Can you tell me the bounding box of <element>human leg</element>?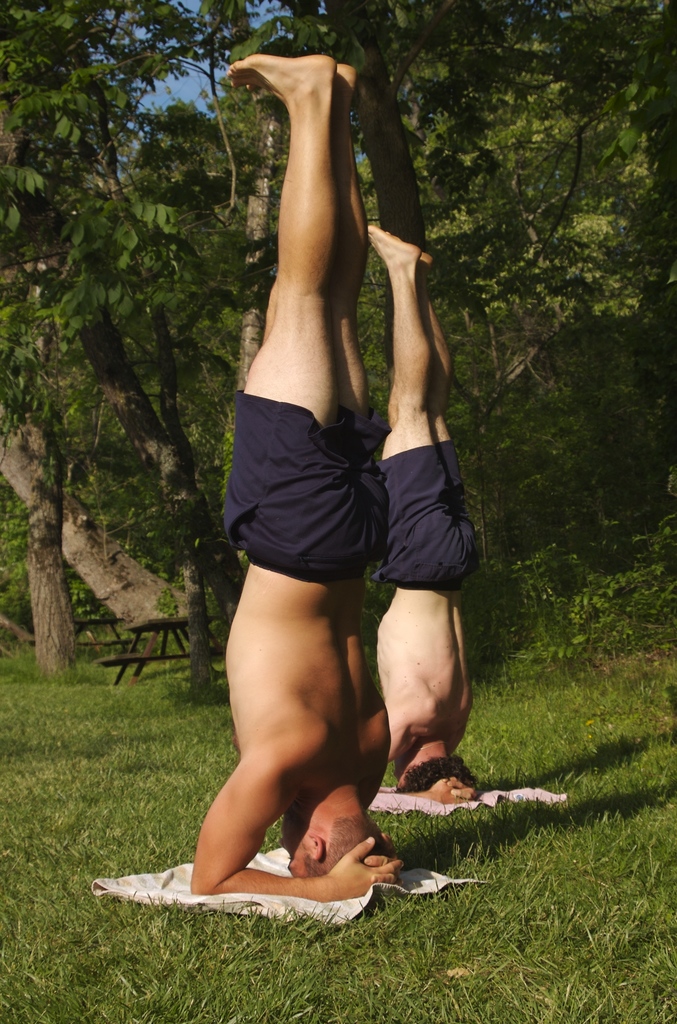
box=[422, 254, 478, 574].
